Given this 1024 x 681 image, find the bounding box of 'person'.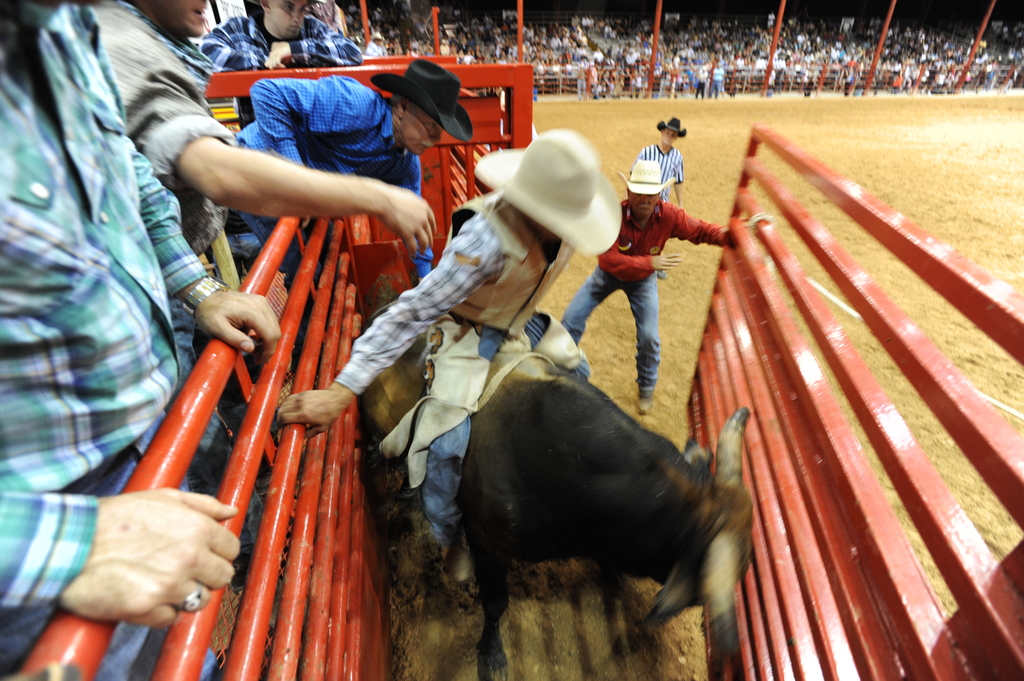
bbox=[636, 119, 687, 267].
